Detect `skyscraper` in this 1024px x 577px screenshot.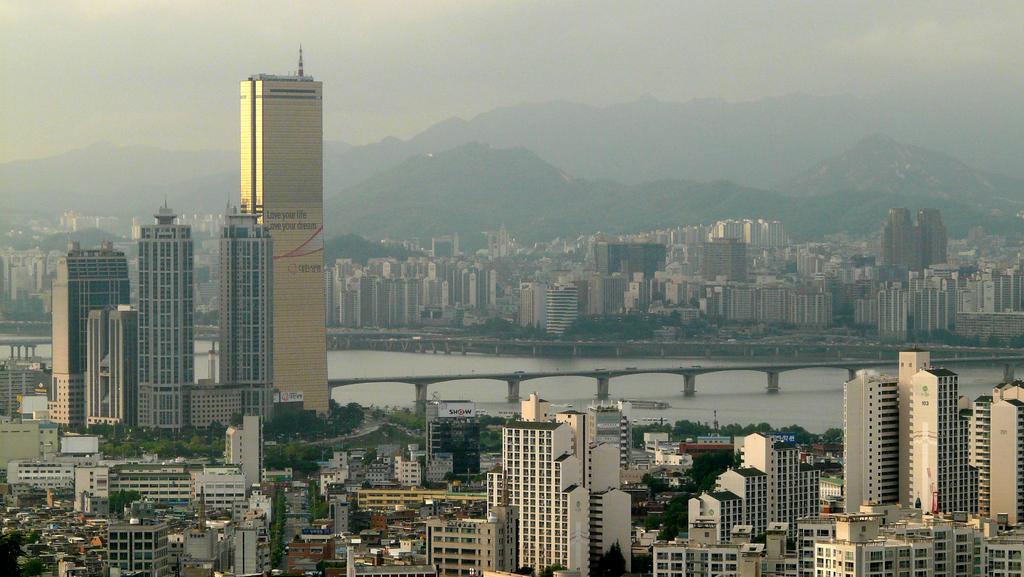
Detection: {"left": 394, "top": 279, "right": 422, "bottom": 330}.
